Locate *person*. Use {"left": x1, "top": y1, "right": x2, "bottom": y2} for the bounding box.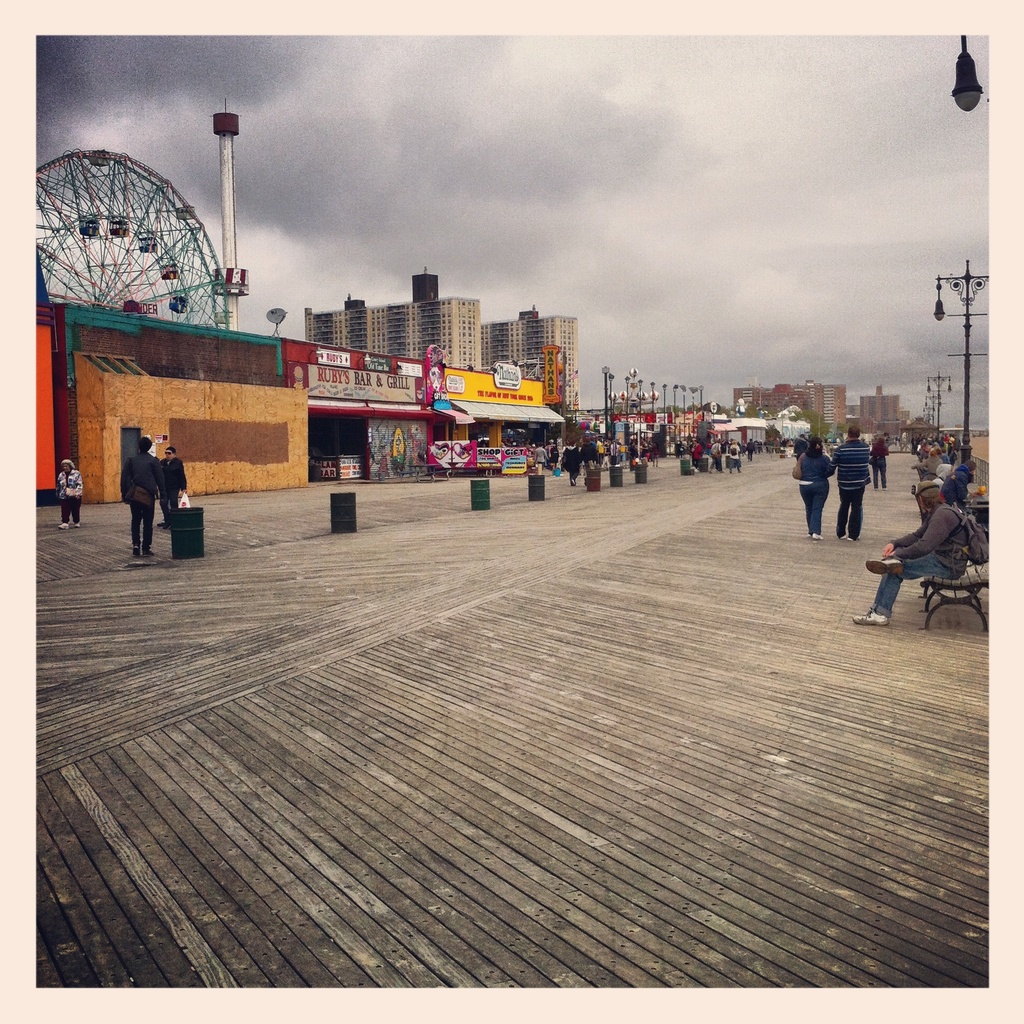
{"left": 580, "top": 438, "right": 600, "bottom": 489}.
